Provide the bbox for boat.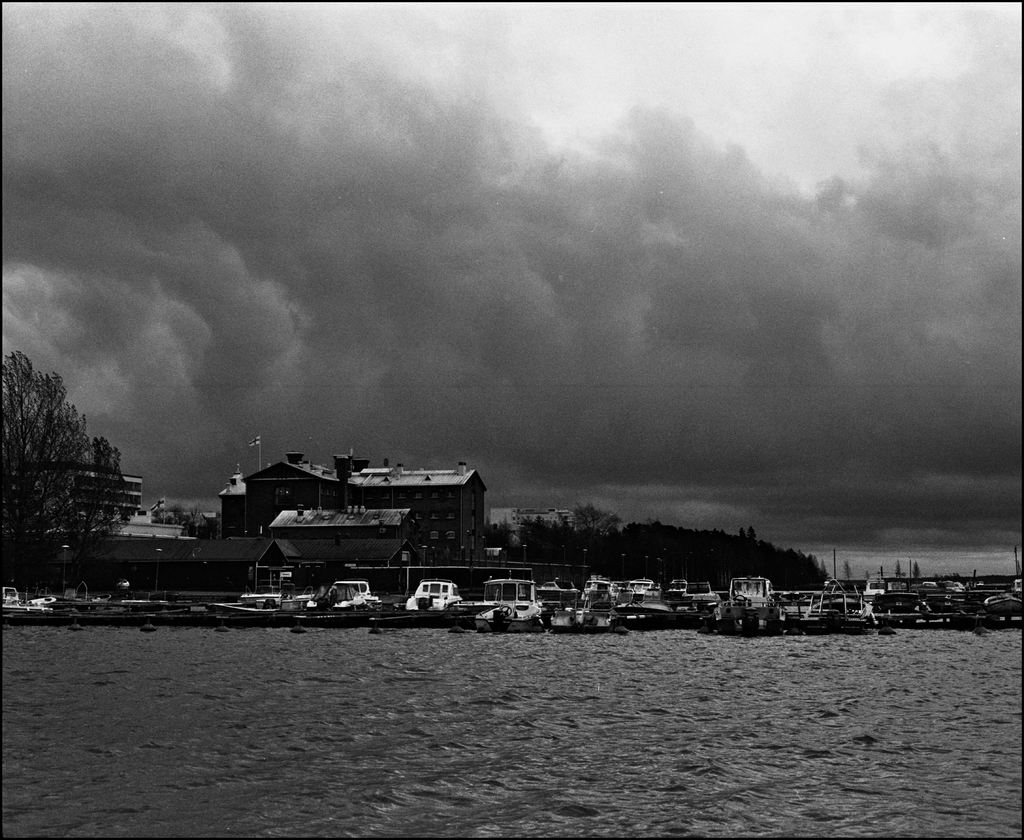
236,582,290,612.
